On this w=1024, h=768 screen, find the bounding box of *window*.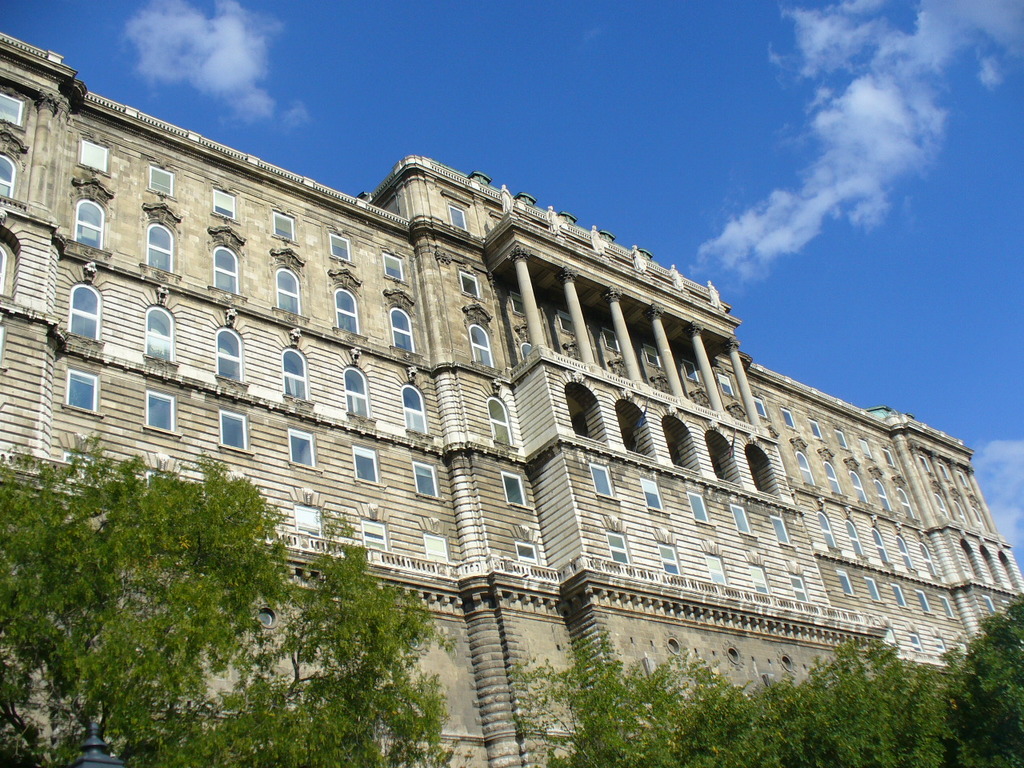
Bounding box: <bbox>291, 501, 322, 534</bbox>.
